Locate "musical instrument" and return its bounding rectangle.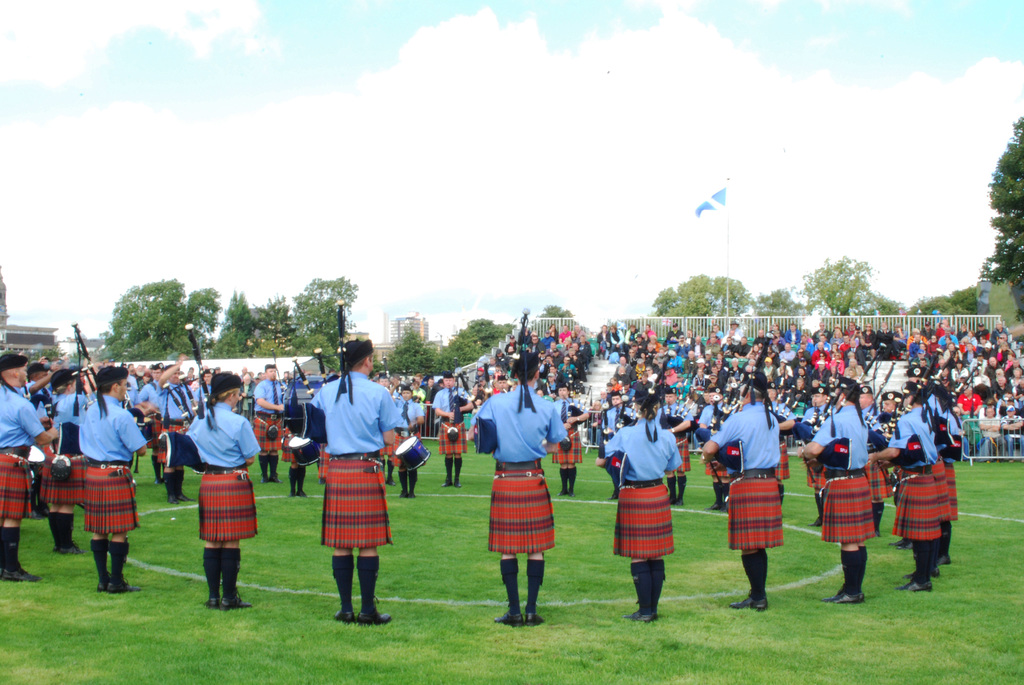
287,313,355,441.
